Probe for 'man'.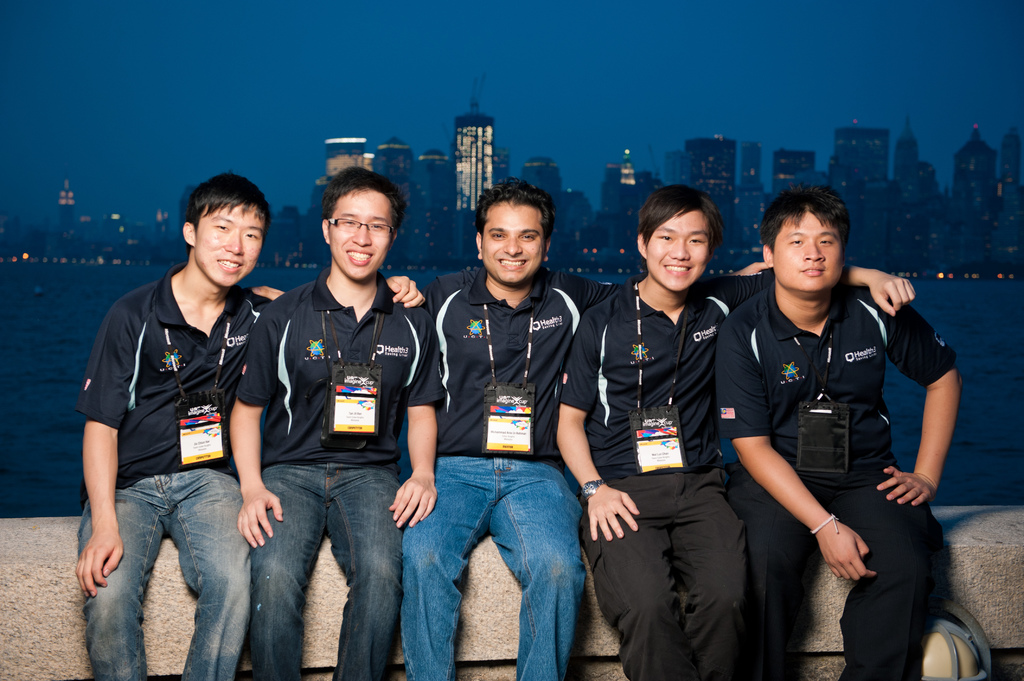
Probe result: locate(543, 170, 913, 673).
